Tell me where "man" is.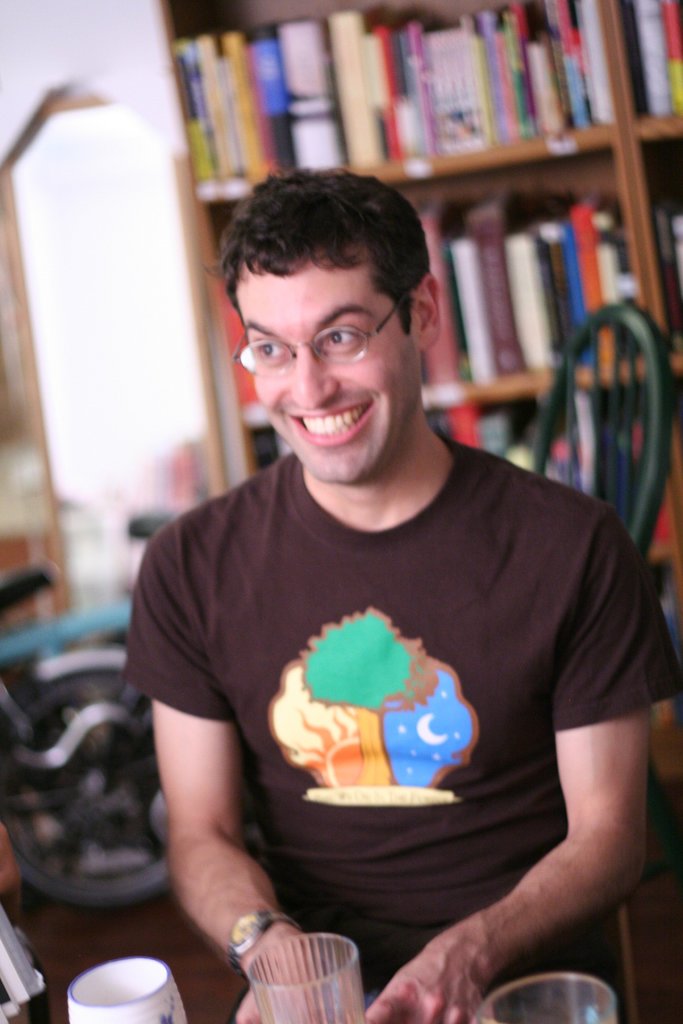
"man" is at [111,145,659,1023].
